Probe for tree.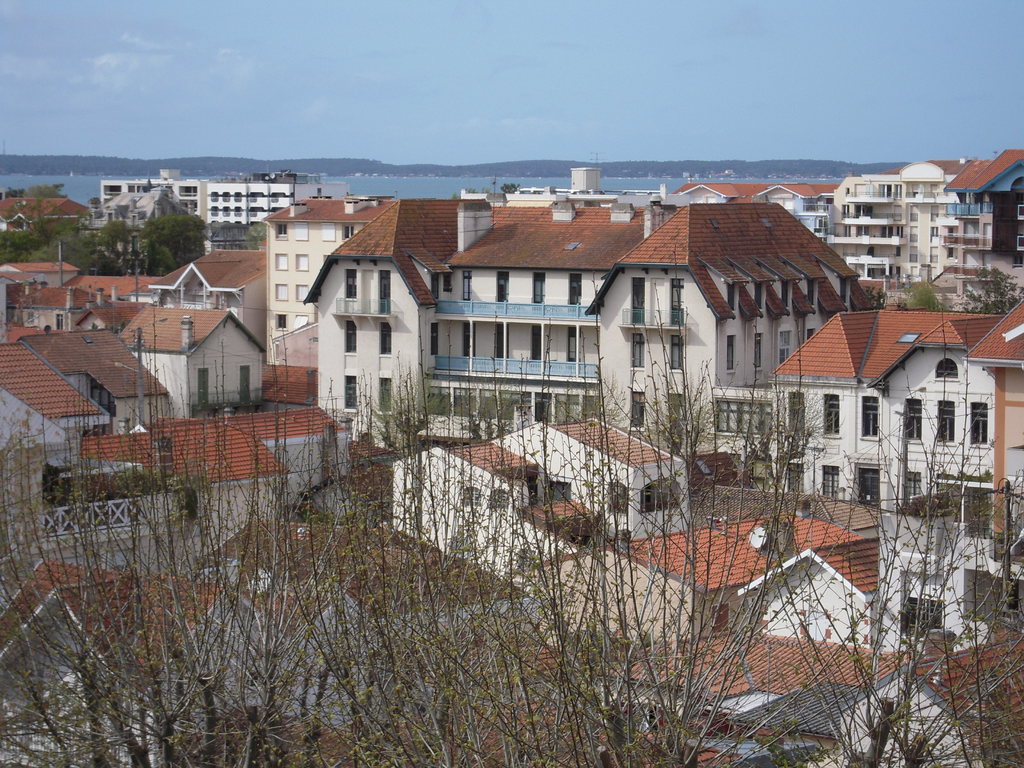
Probe result: pyautogui.locateOnScreen(1, 184, 70, 246).
